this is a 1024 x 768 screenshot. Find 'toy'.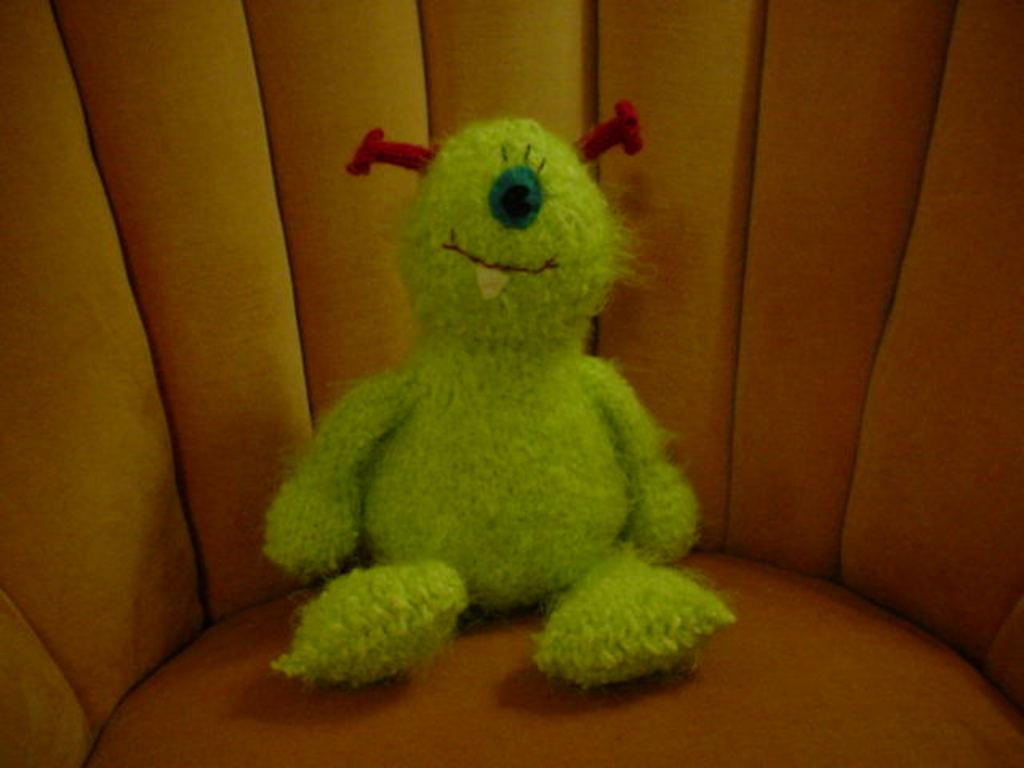
Bounding box: x1=269 y1=96 x2=738 y2=691.
